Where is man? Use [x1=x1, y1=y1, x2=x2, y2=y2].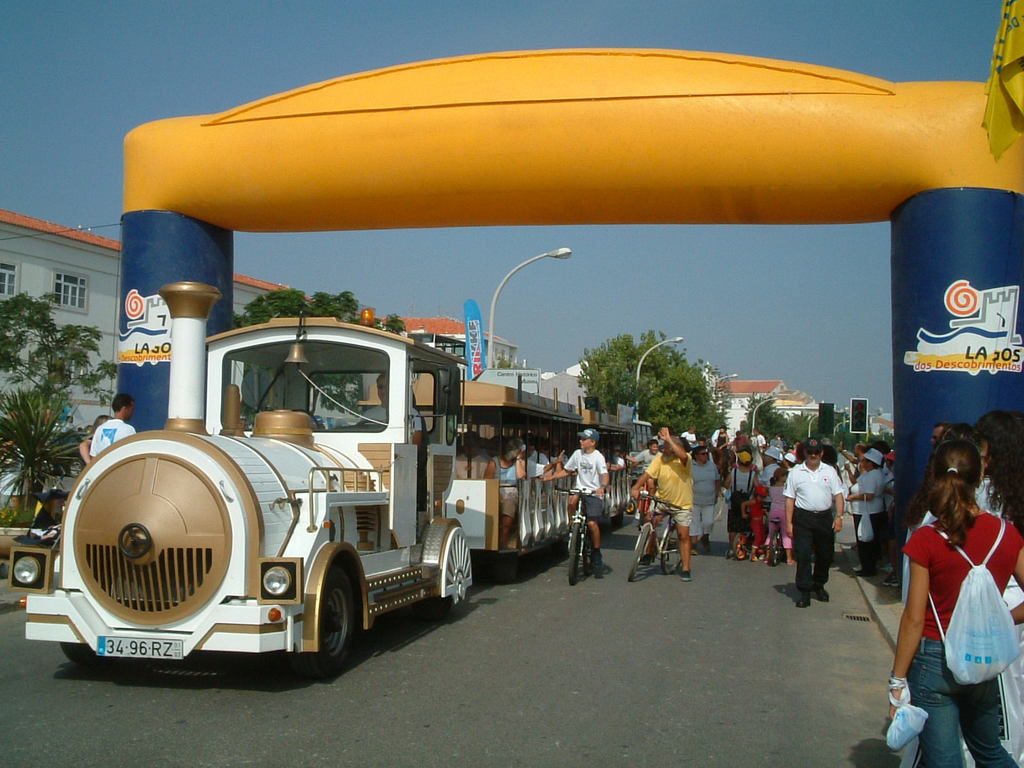
[x1=643, y1=422, x2=694, y2=577].
